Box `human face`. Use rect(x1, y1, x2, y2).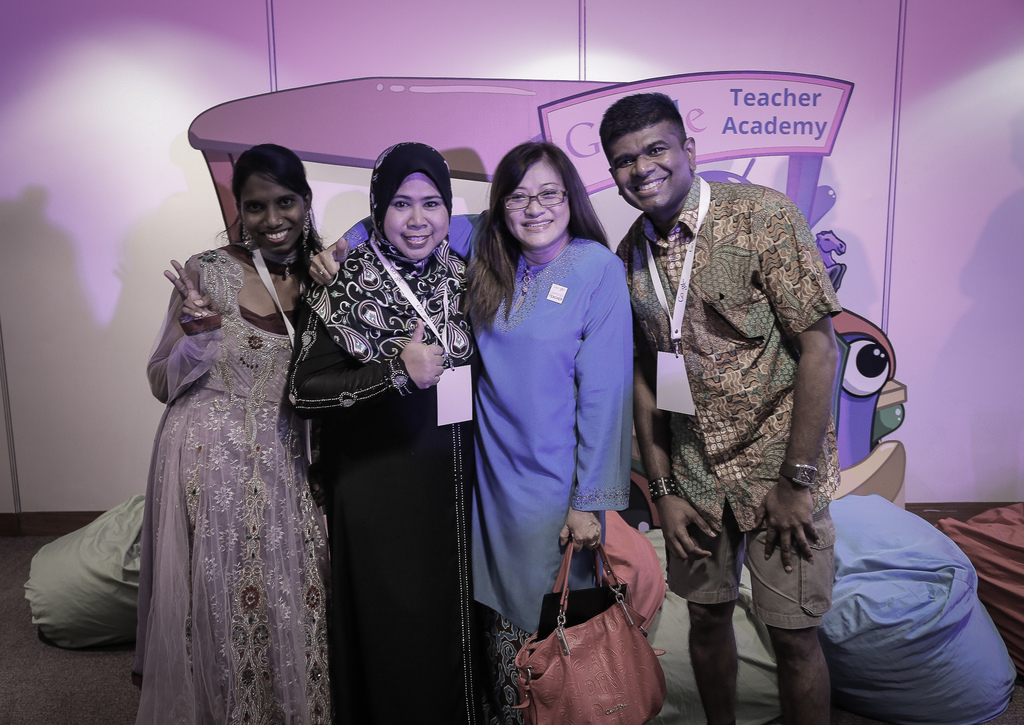
rect(387, 178, 454, 257).
